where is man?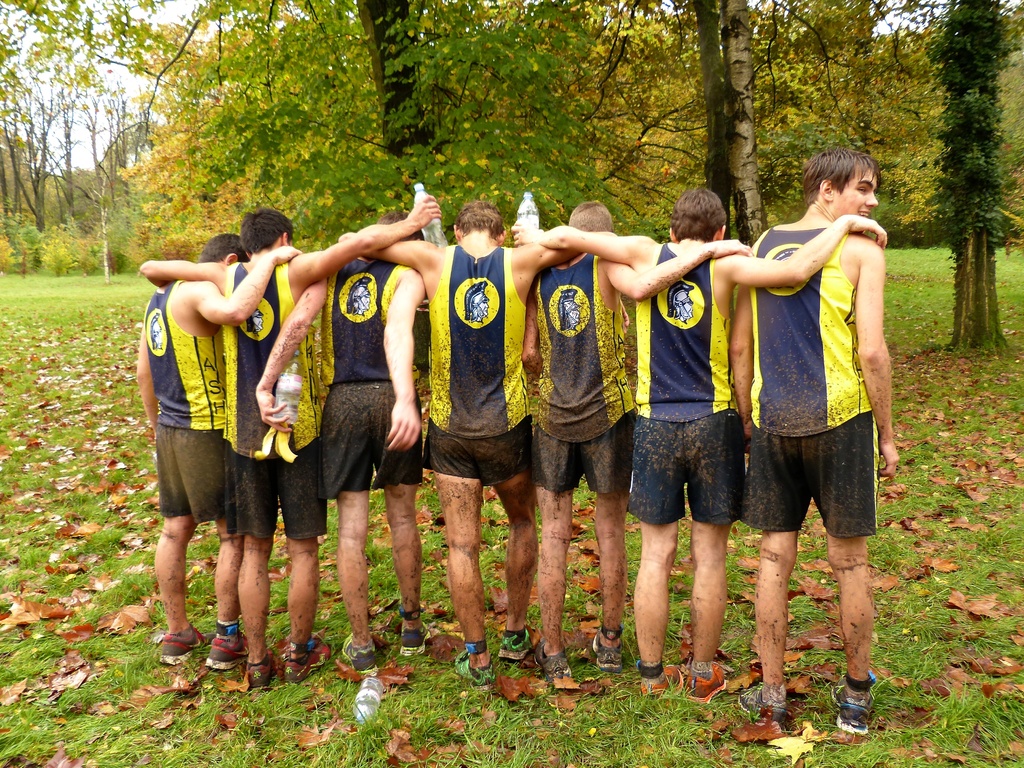
Rect(252, 225, 427, 673).
